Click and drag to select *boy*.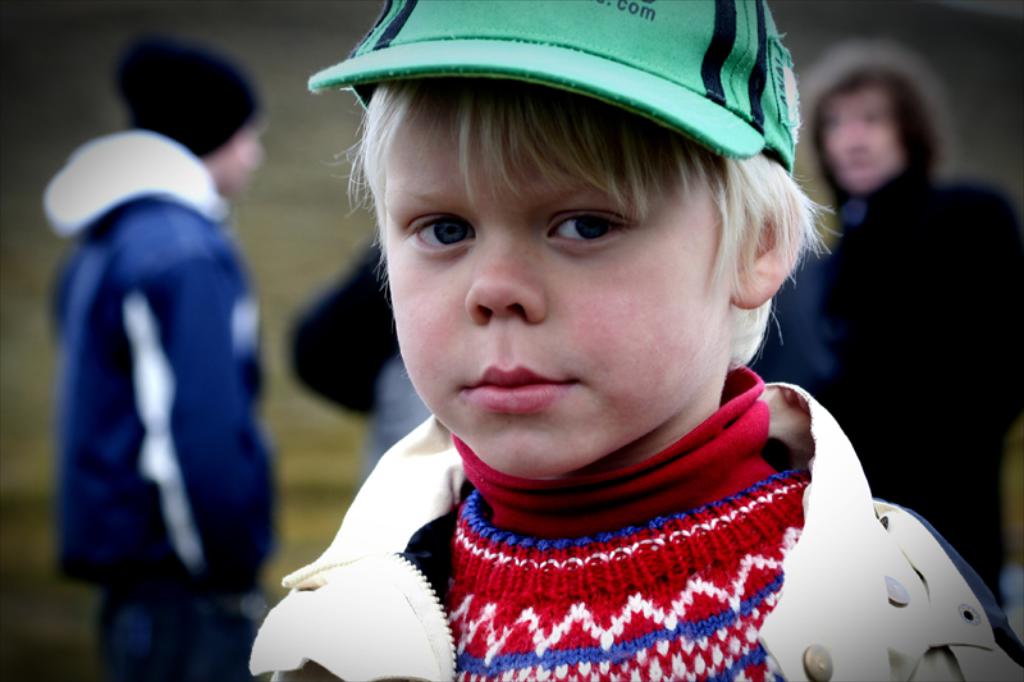
Selection: (x1=264, y1=0, x2=943, y2=667).
